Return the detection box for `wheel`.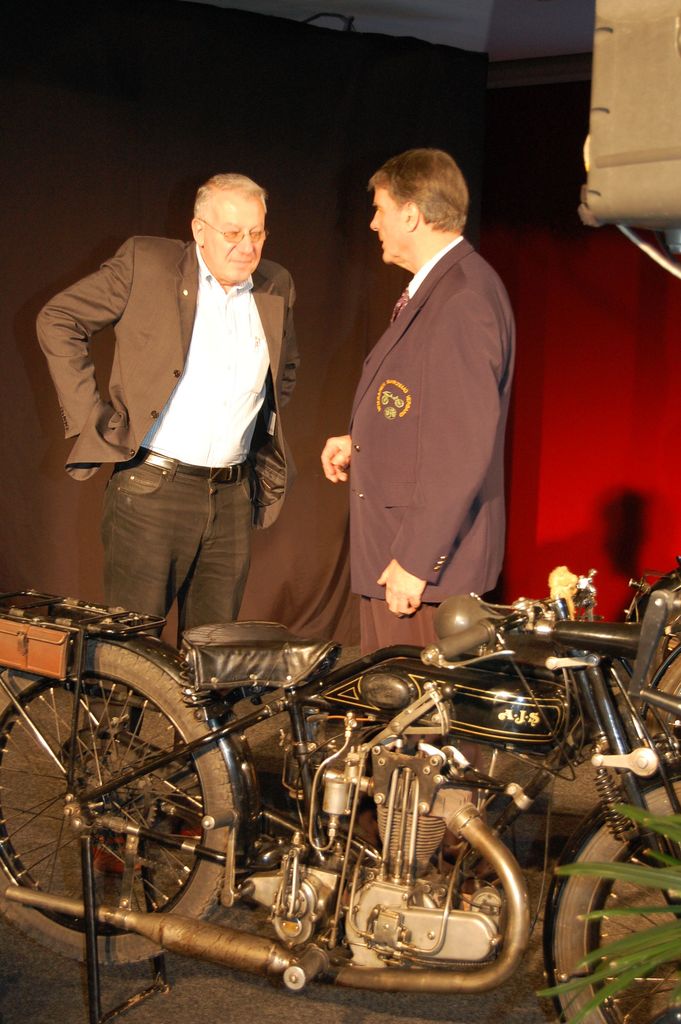
(left=0, top=643, right=247, bottom=969).
